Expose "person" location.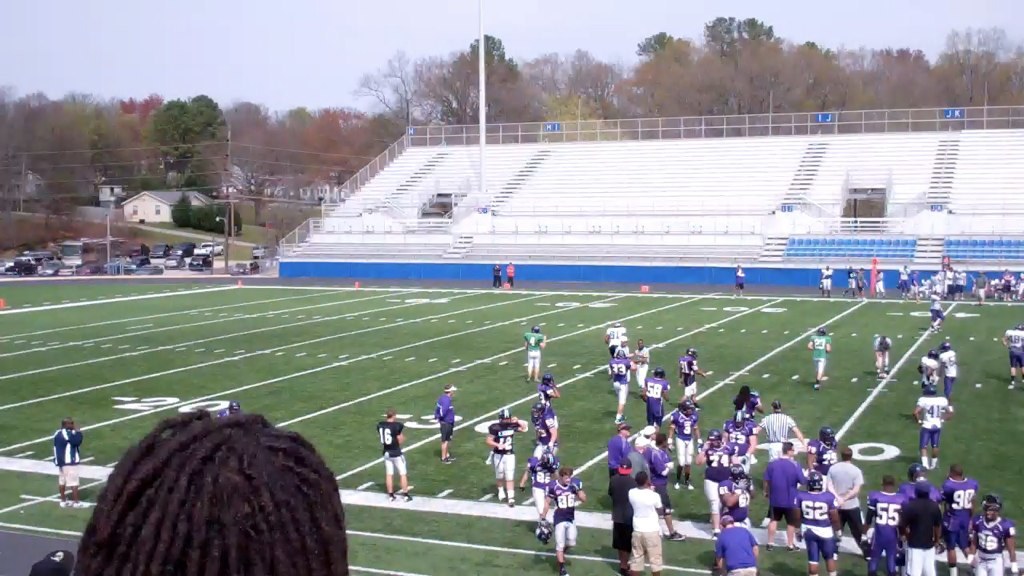
Exposed at box(612, 351, 634, 425).
